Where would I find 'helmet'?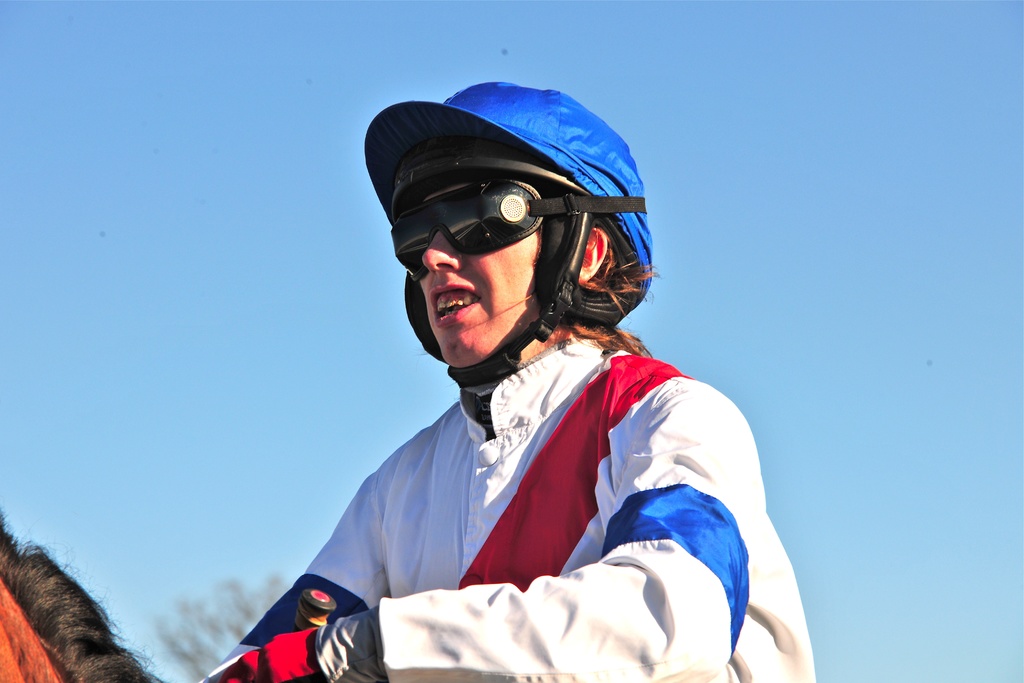
At box(380, 135, 646, 392).
